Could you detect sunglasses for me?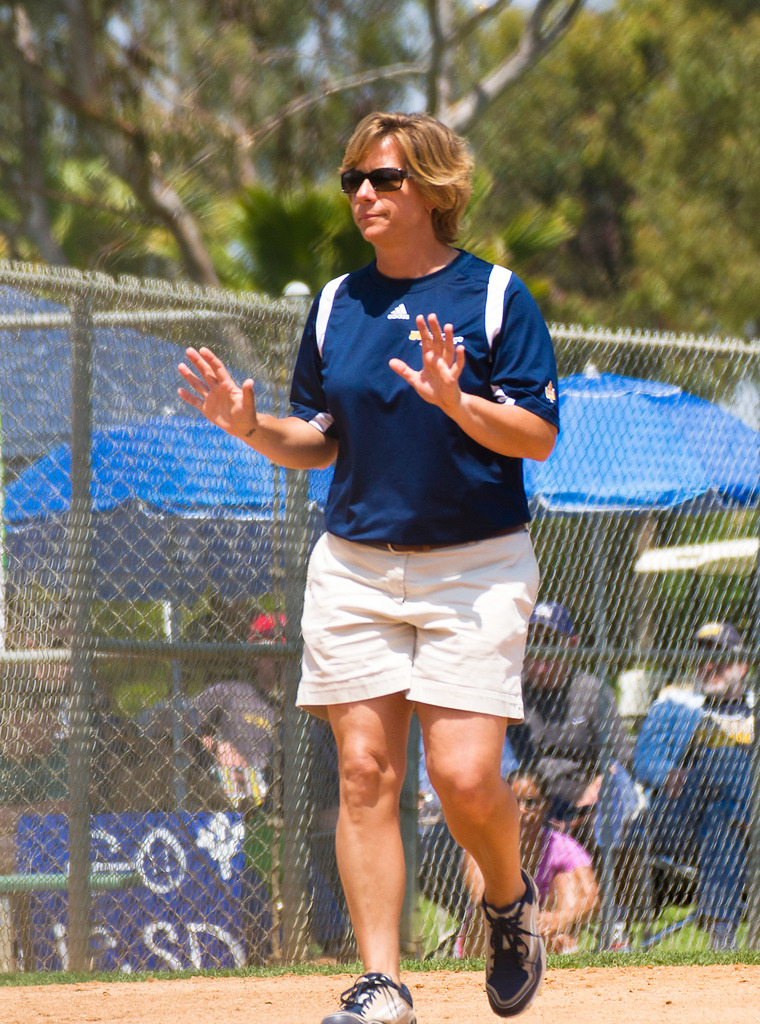
Detection result: crop(340, 166, 413, 193).
